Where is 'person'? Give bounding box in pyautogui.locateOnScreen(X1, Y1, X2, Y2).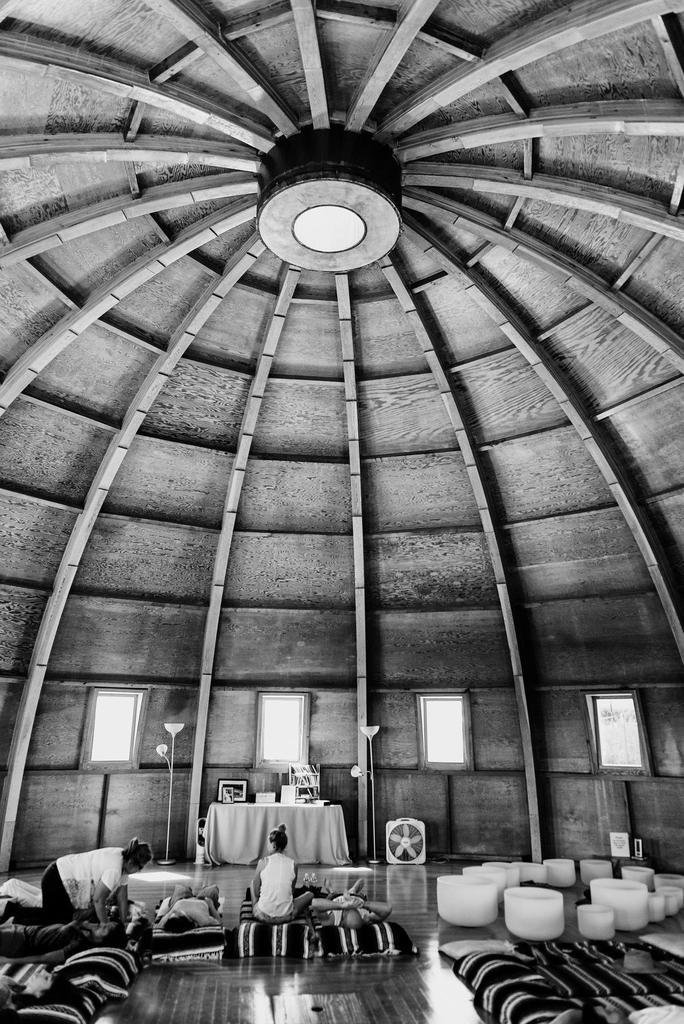
pyautogui.locateOnScreen(252, 830, 313, 920).
